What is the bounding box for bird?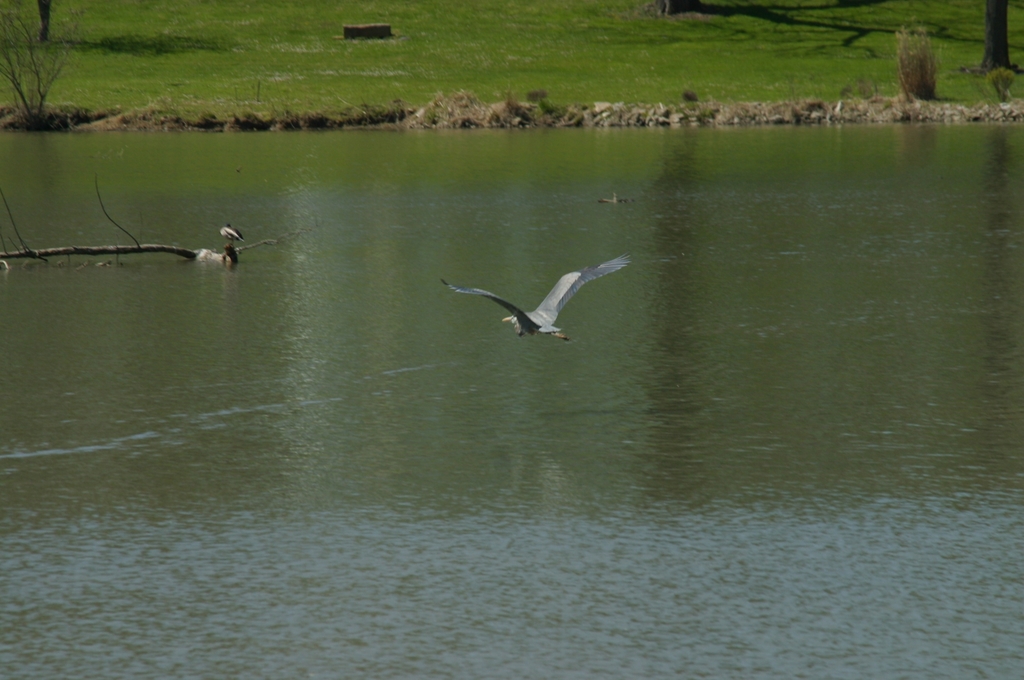
<bbox>440, 250, 638, 343</bbox>.
